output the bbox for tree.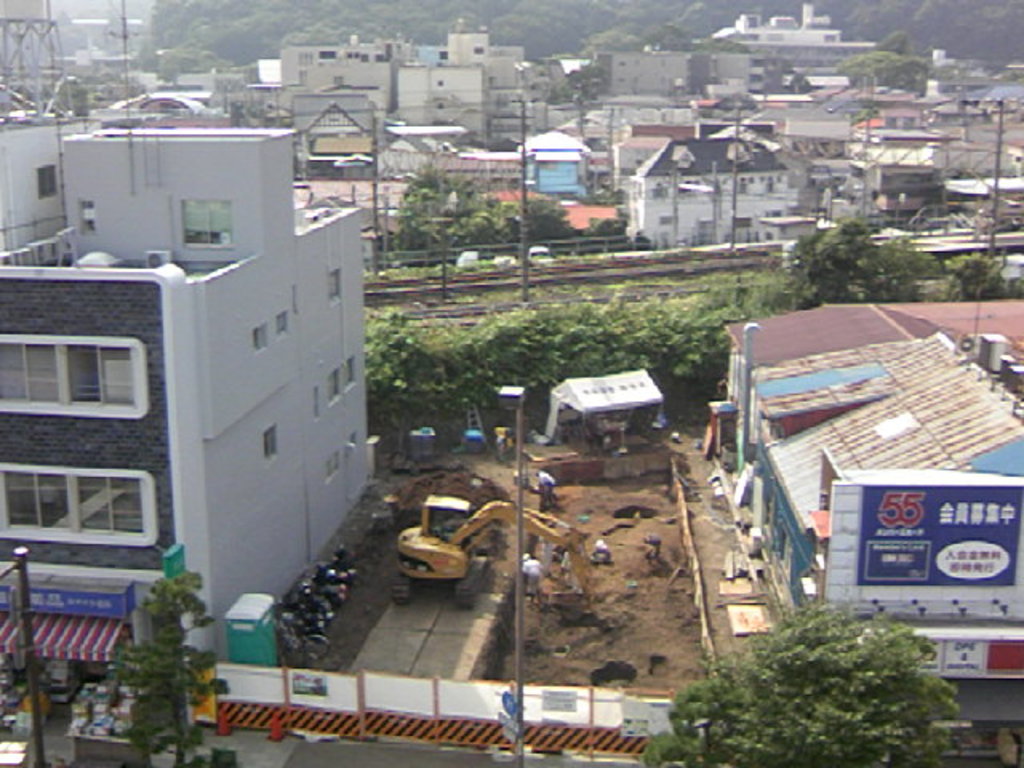
bbox=(101, 565, 232, 766).
